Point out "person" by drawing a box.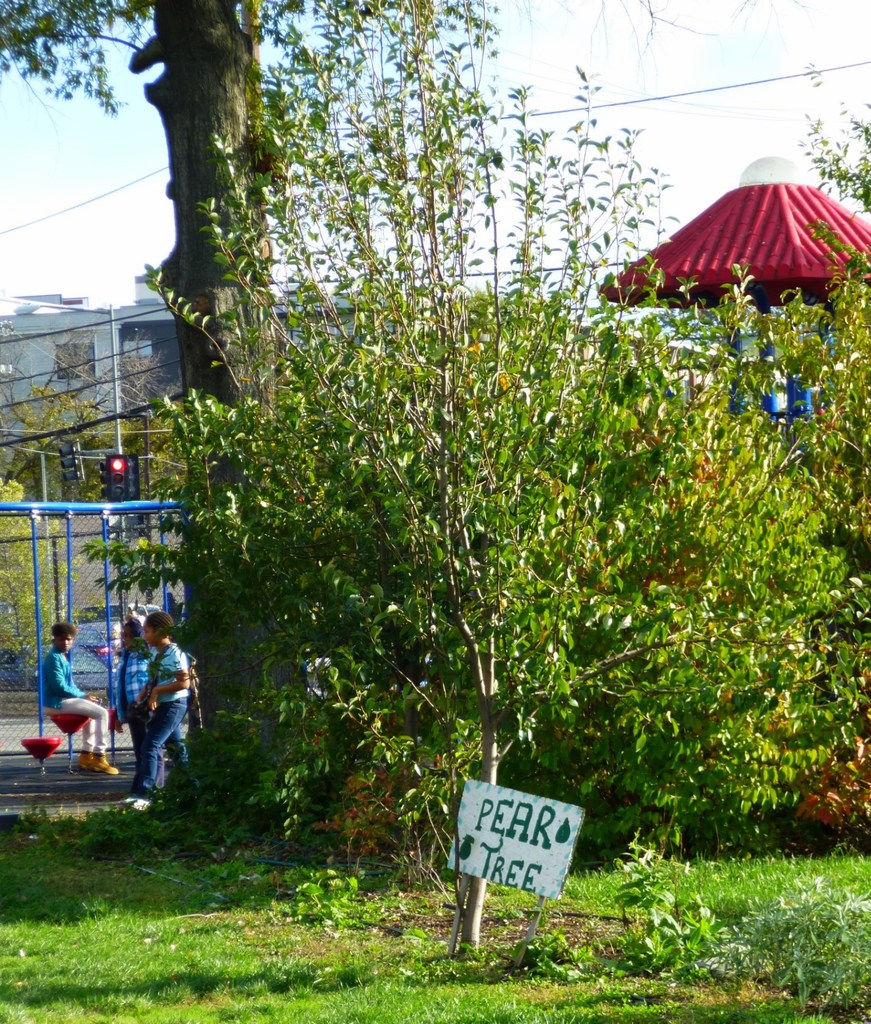
(131,603,206,799).
